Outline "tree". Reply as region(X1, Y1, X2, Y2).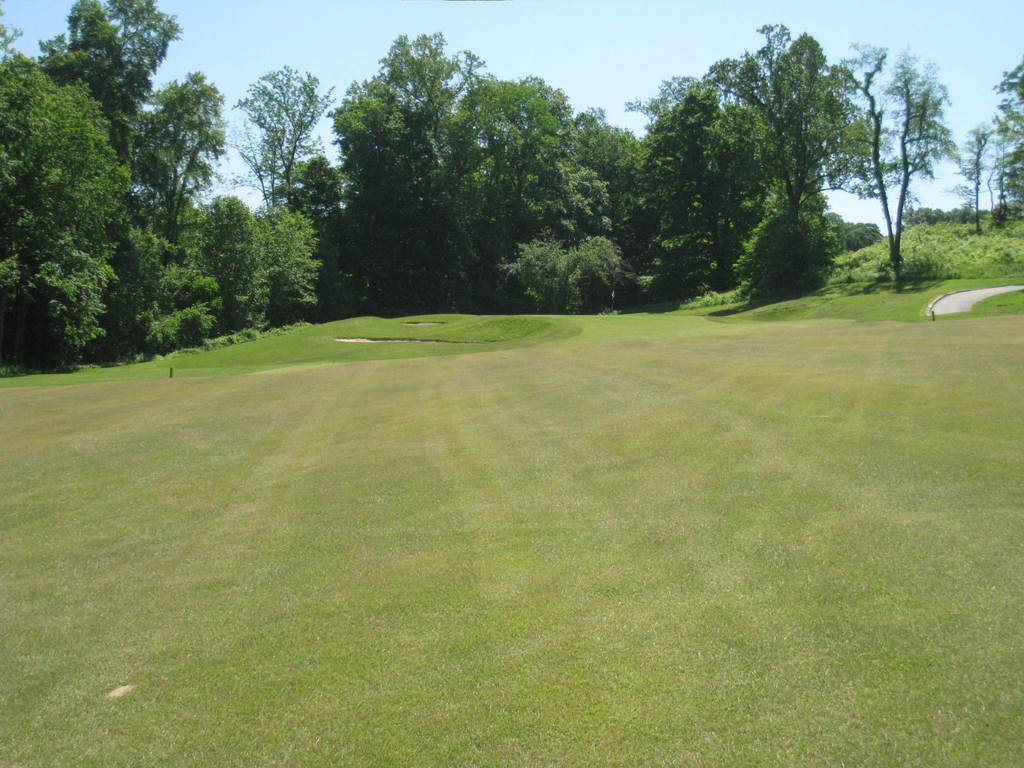
region(173, 189, 271, 333).
